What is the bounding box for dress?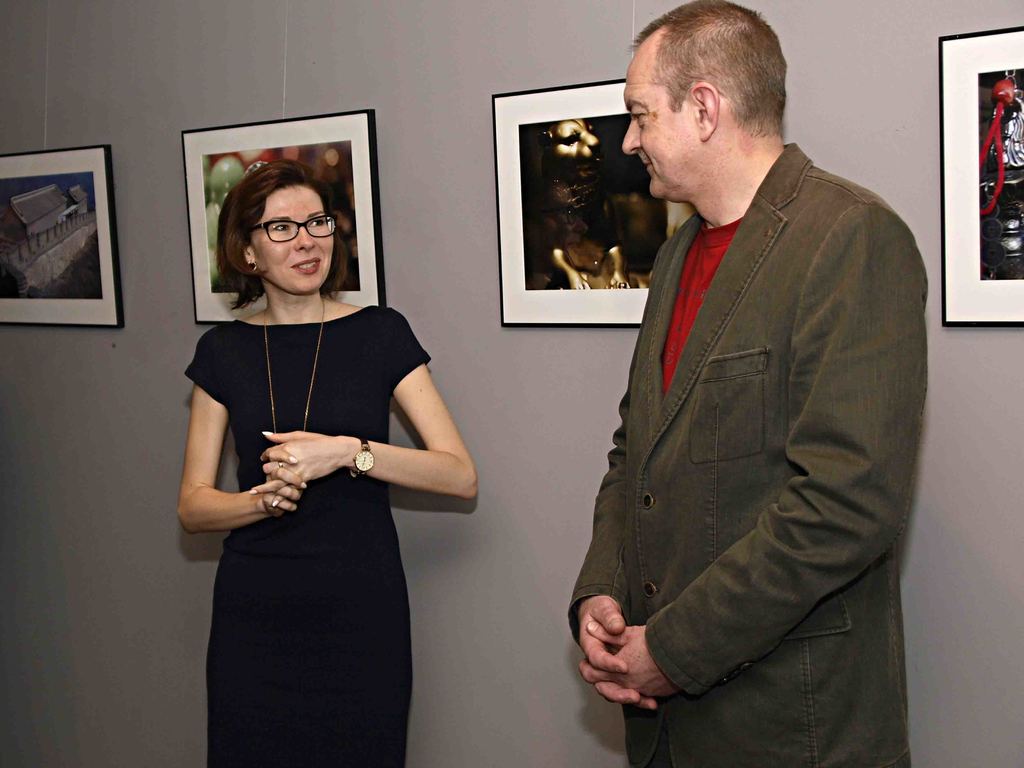
select_region(177, 308, 420, 764).
